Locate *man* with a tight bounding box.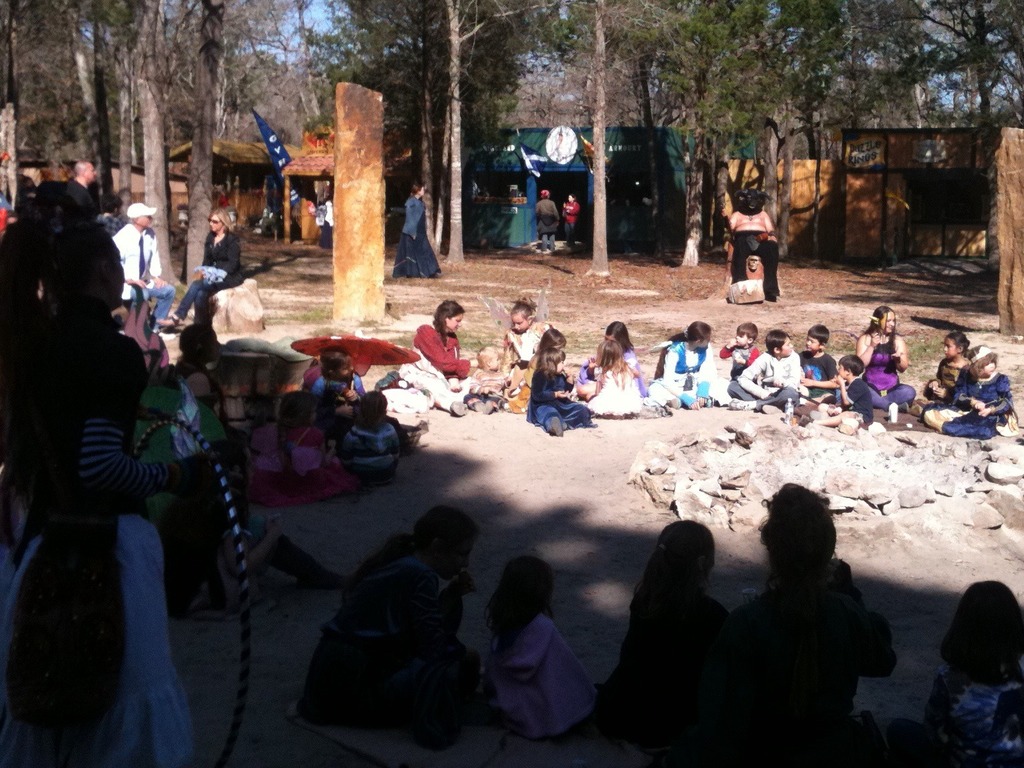
[left=722, top=189, right=781, bottom=305].
